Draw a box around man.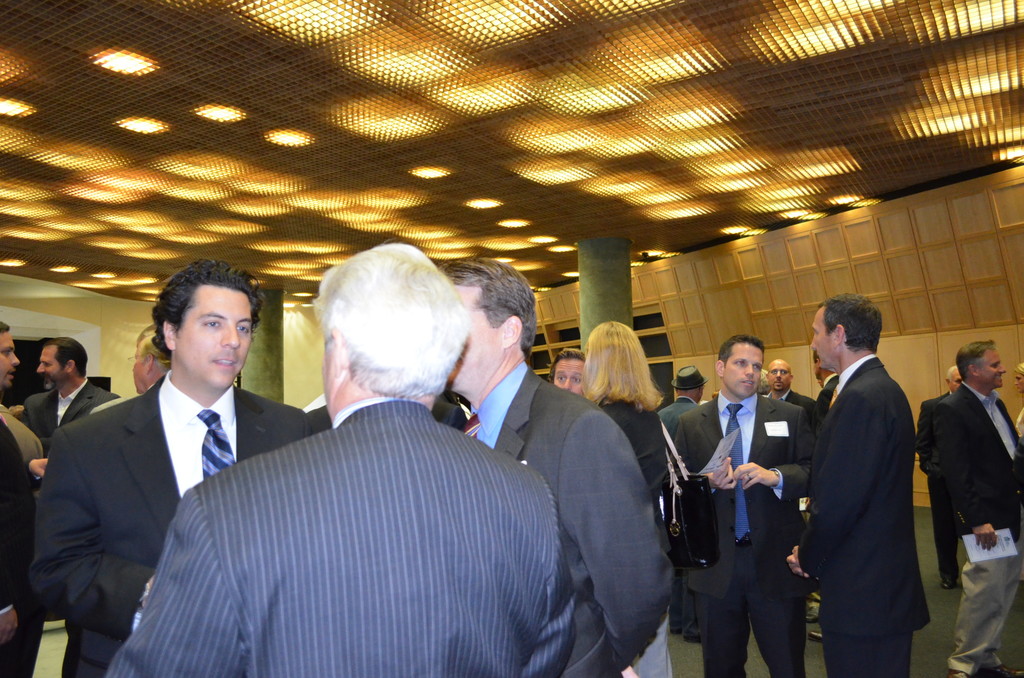
927,337,1023,677.
